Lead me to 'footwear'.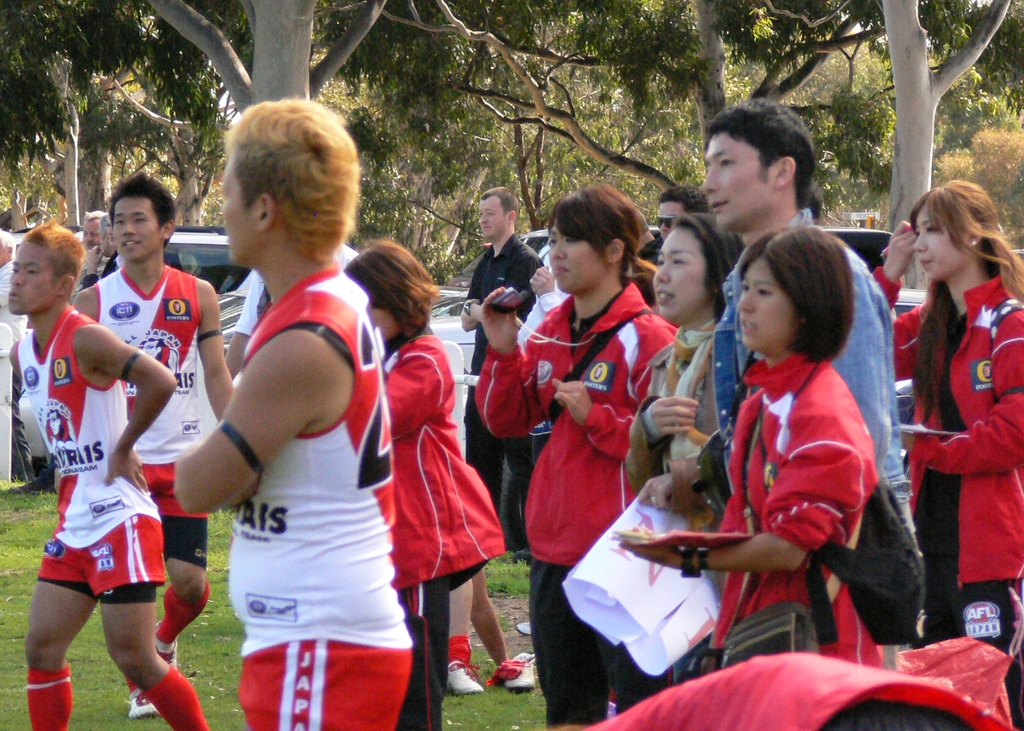
Lead to bbox=(504, 660, 536, 692).
